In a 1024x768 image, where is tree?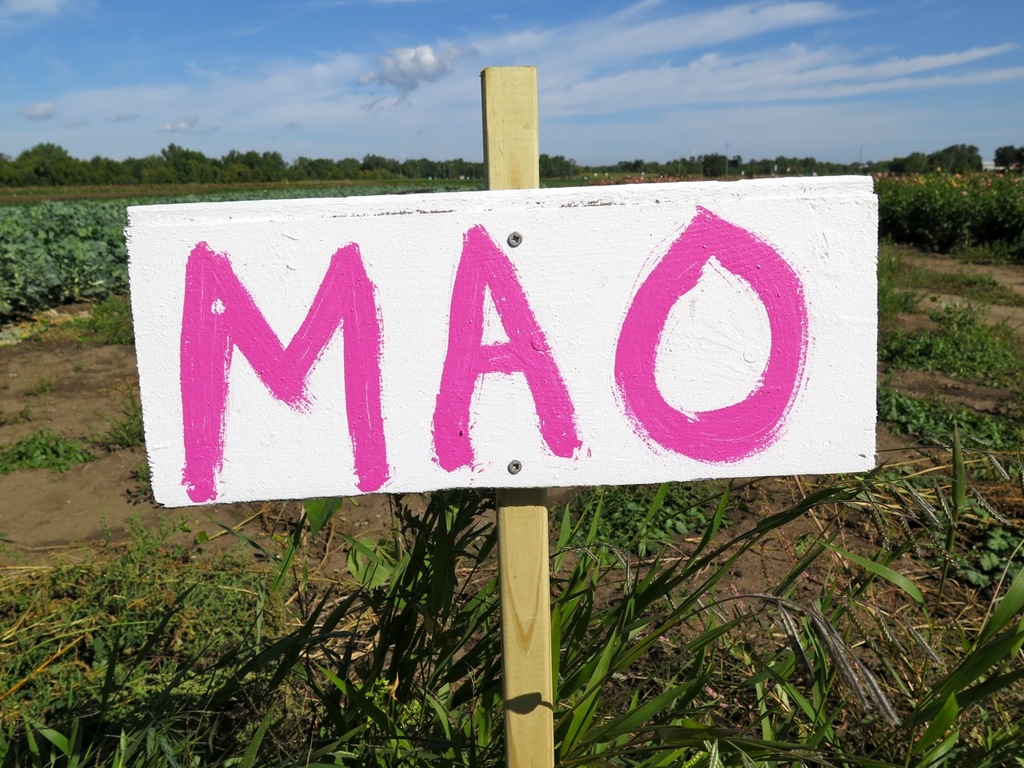
BBox(748, 162, 770, 171).
